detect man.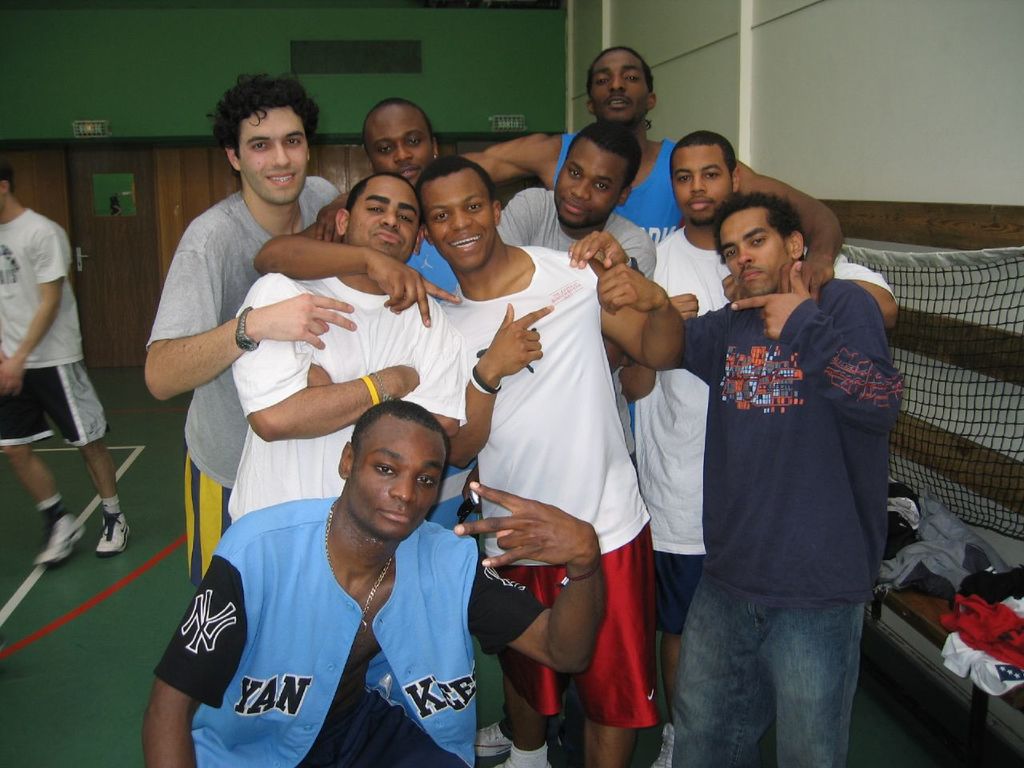
Detected at <region>141, 399, 610, 767</region>.
